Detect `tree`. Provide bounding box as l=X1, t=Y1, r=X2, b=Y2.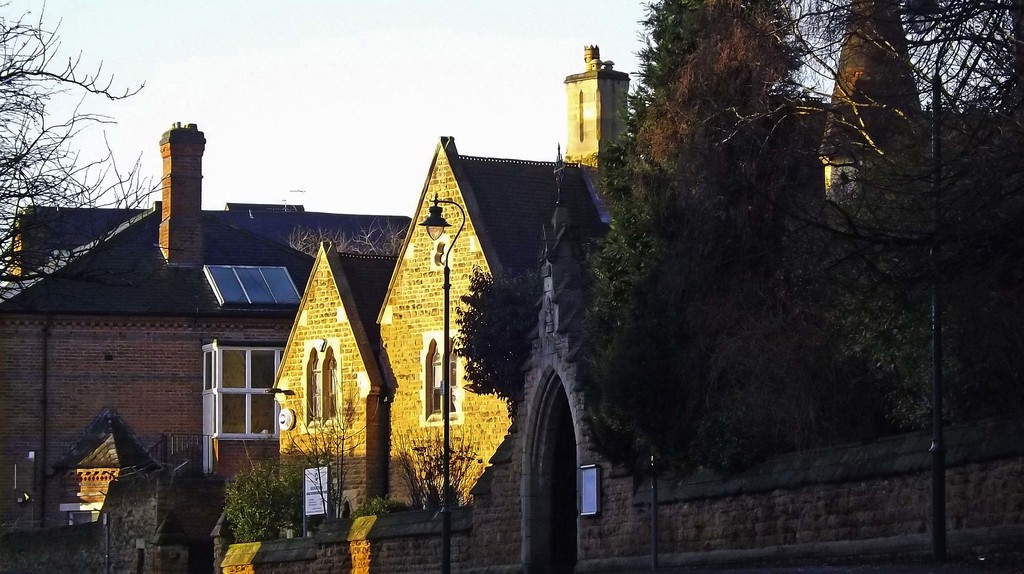
l=696, t=0, r=1023, b=430.
